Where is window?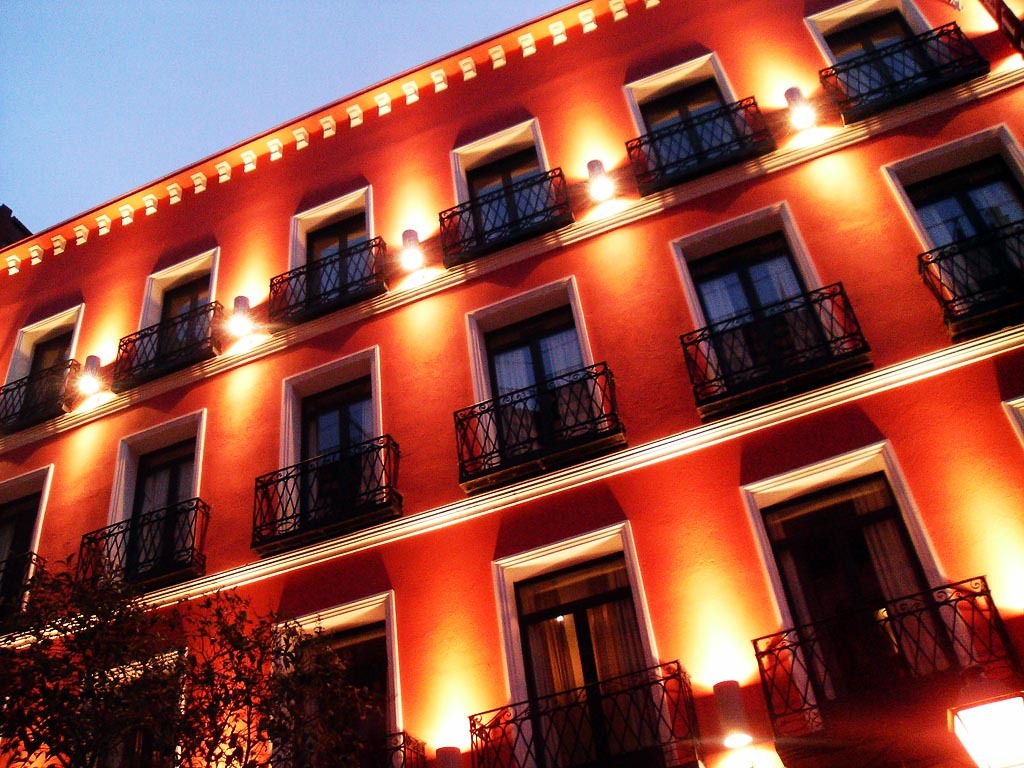
rect(295, 369, 369, 532).
